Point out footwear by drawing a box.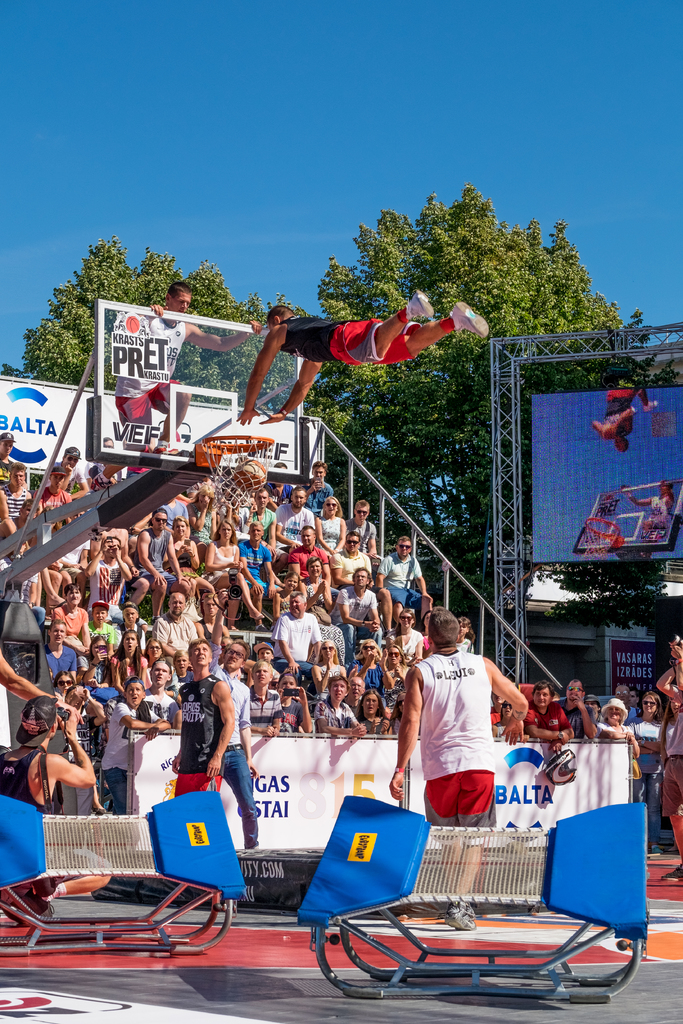
box(248, 612, 271, 623).
